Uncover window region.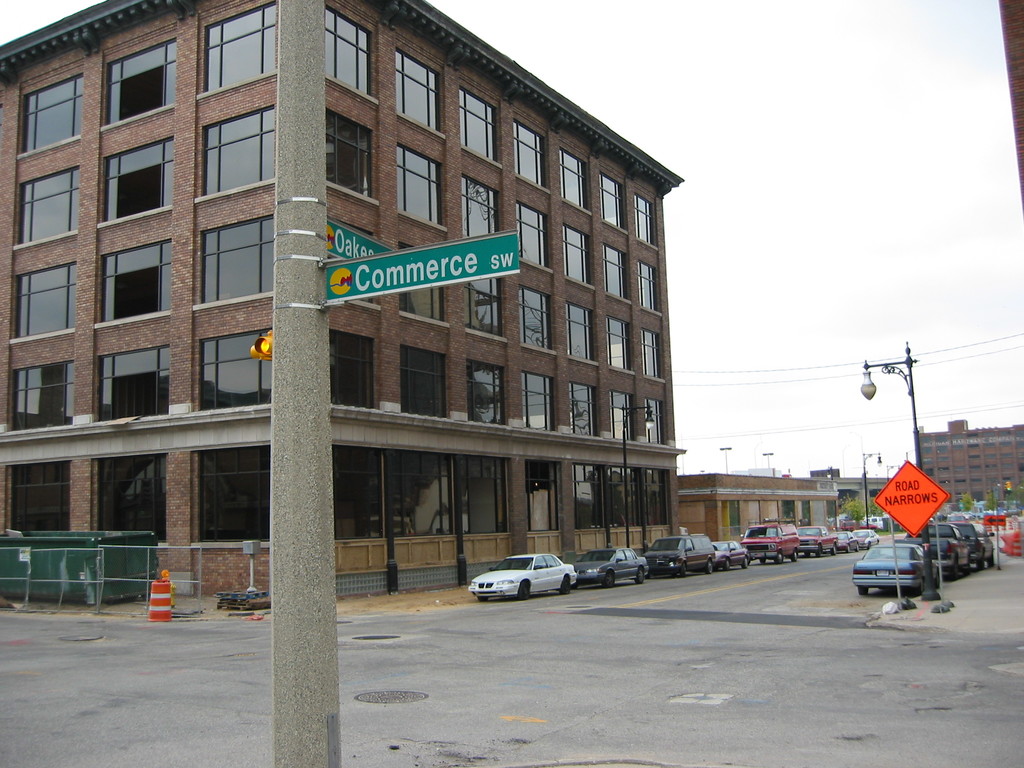
Uncovered: 392:141:449:230.
